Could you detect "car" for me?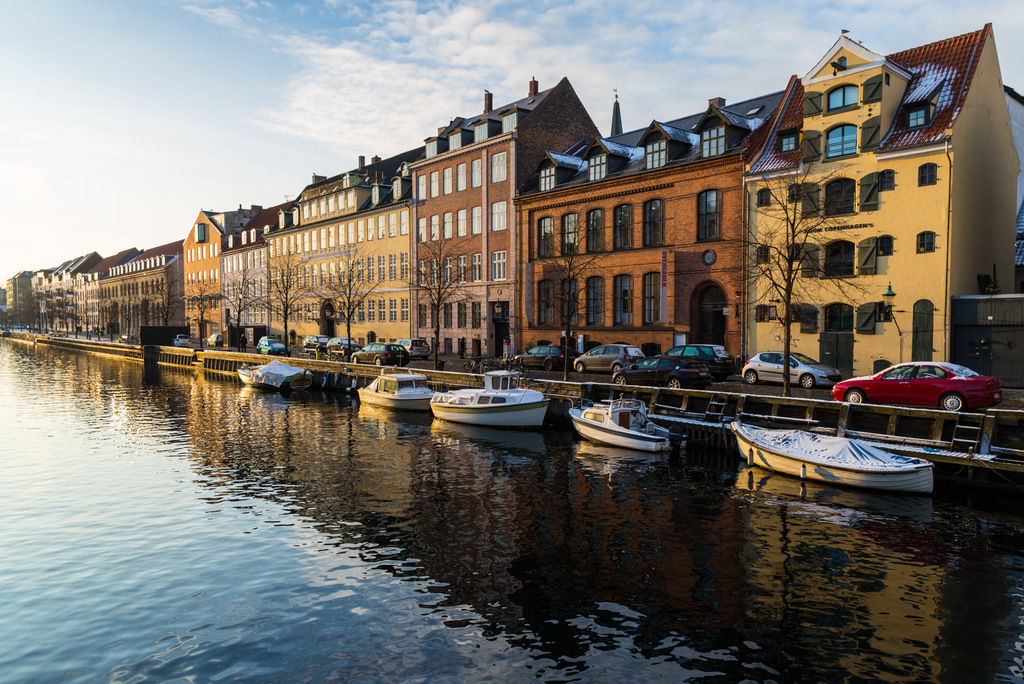
Detection result: select_region(206, 333, 220, 347).
